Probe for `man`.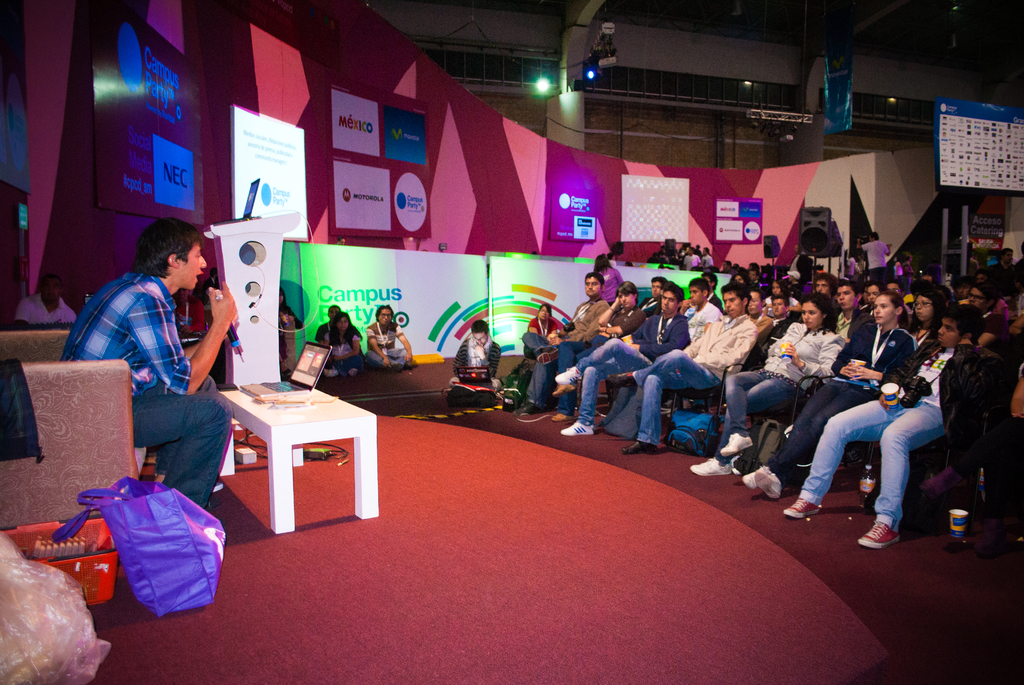
Probe result: crop(980, 246, 1022, 299).
